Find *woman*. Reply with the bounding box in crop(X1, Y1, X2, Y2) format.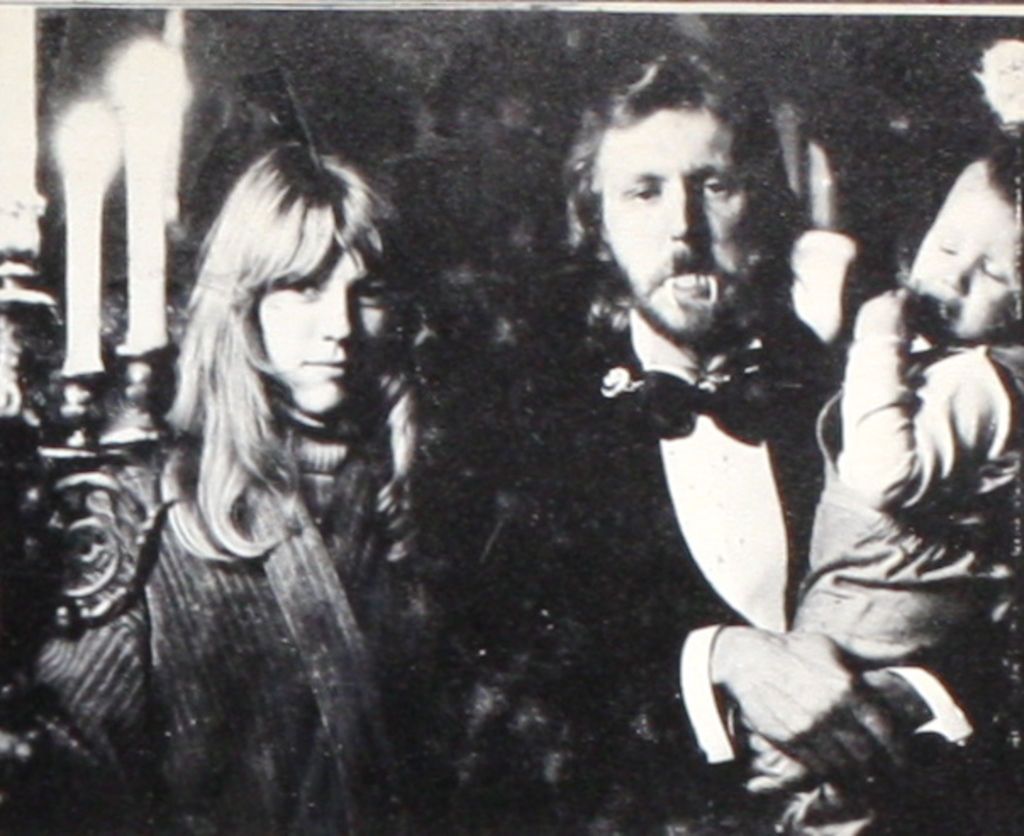
crop(0, 146, 407, 834).
